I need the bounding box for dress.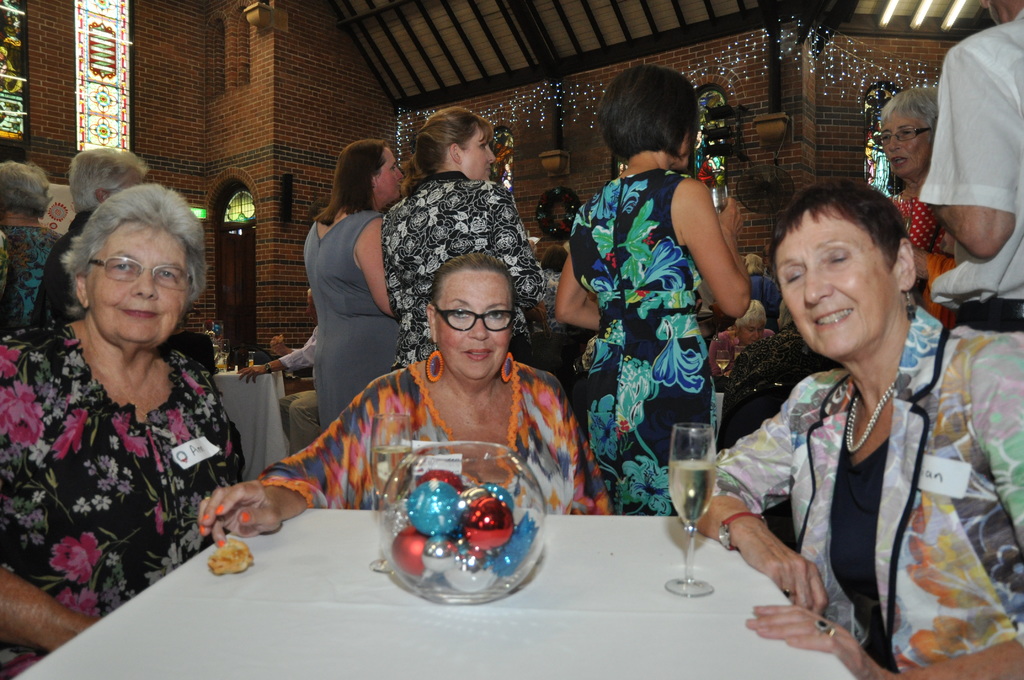
Here it is: <region>307, 211, 399, 432</region>.
